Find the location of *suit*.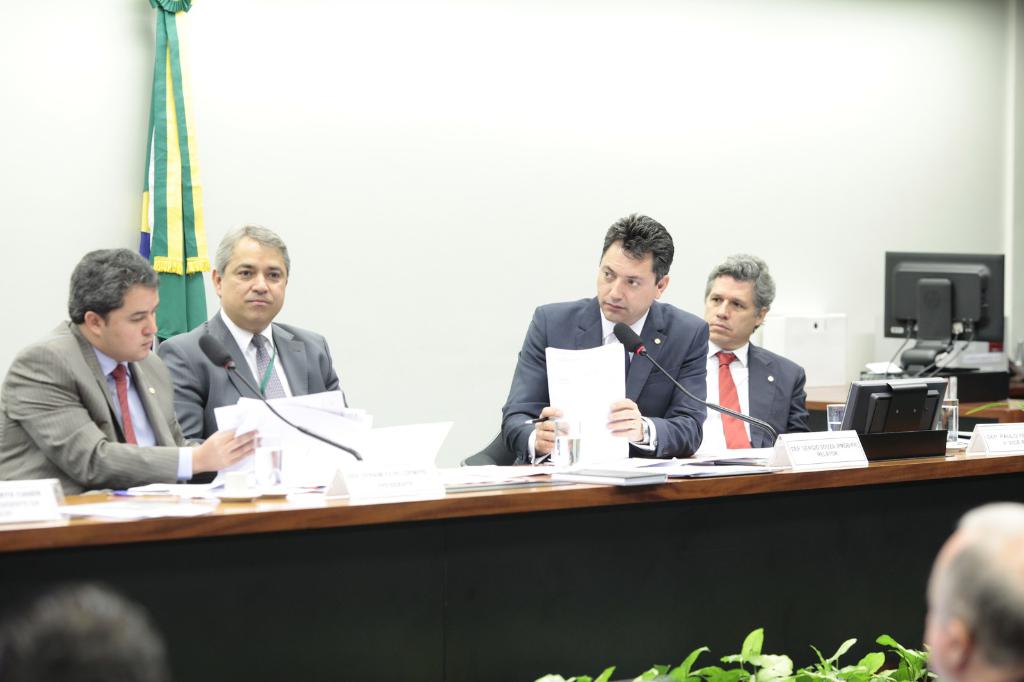
Location: <region>696, 330, 815, 456</region>.
